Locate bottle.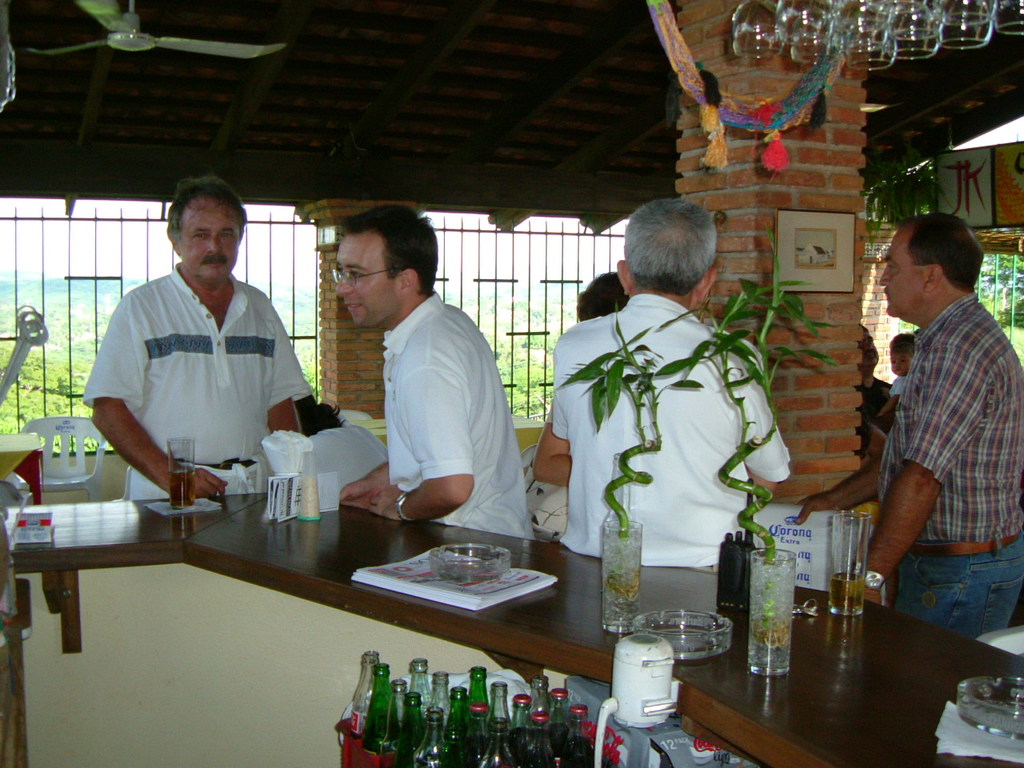
Bounding box: {"x1": 427, "y1": 670, "x2": 458, "y2": 735}.
